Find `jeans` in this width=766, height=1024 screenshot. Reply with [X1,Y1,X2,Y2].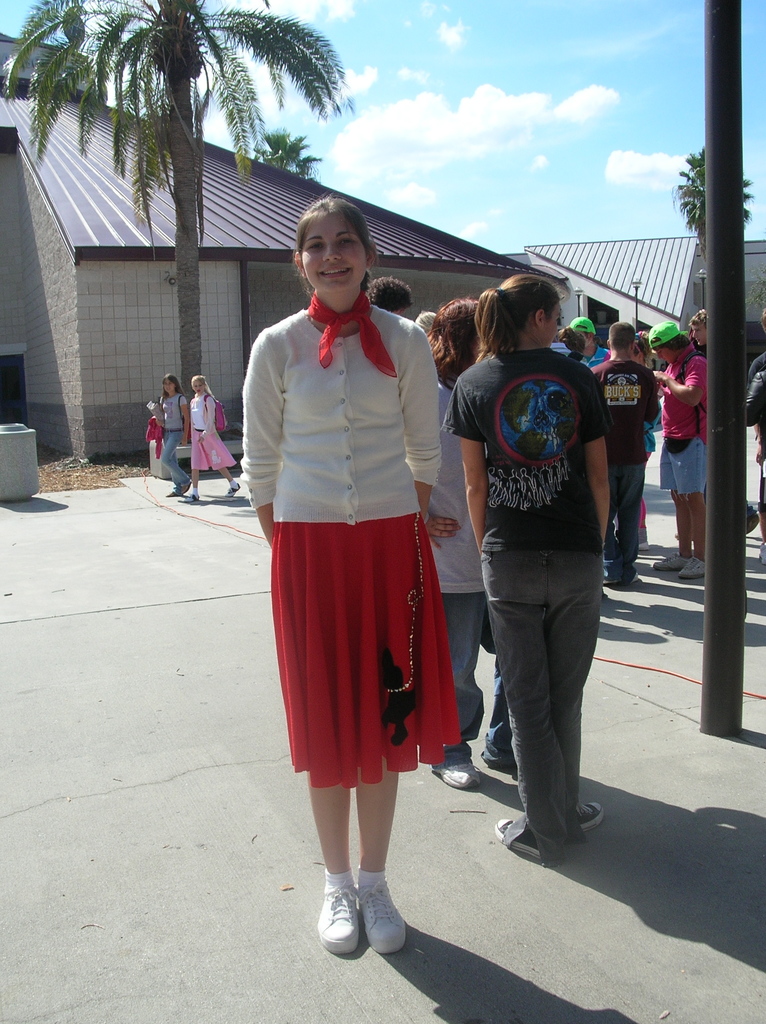
[463,564,590,847].
